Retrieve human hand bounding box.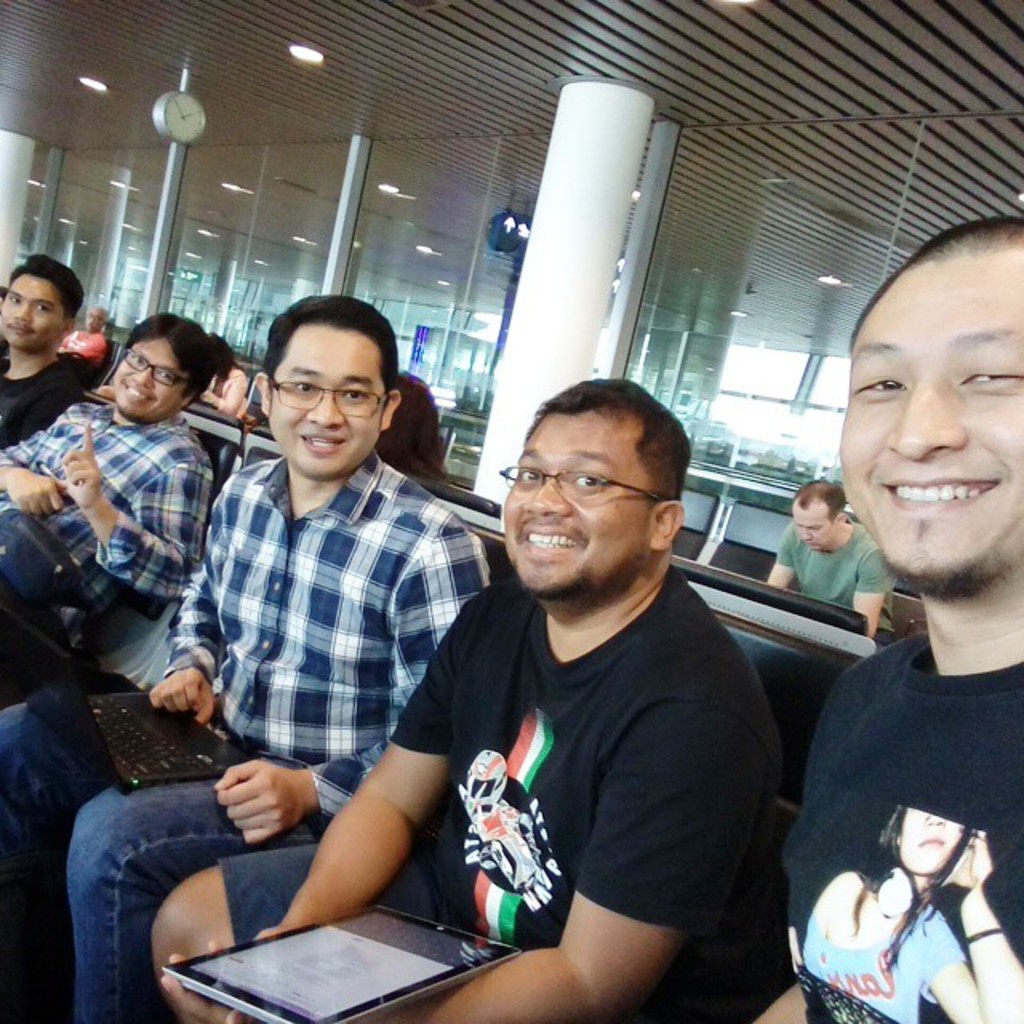
Bounding box: [157,938,264,1022].
